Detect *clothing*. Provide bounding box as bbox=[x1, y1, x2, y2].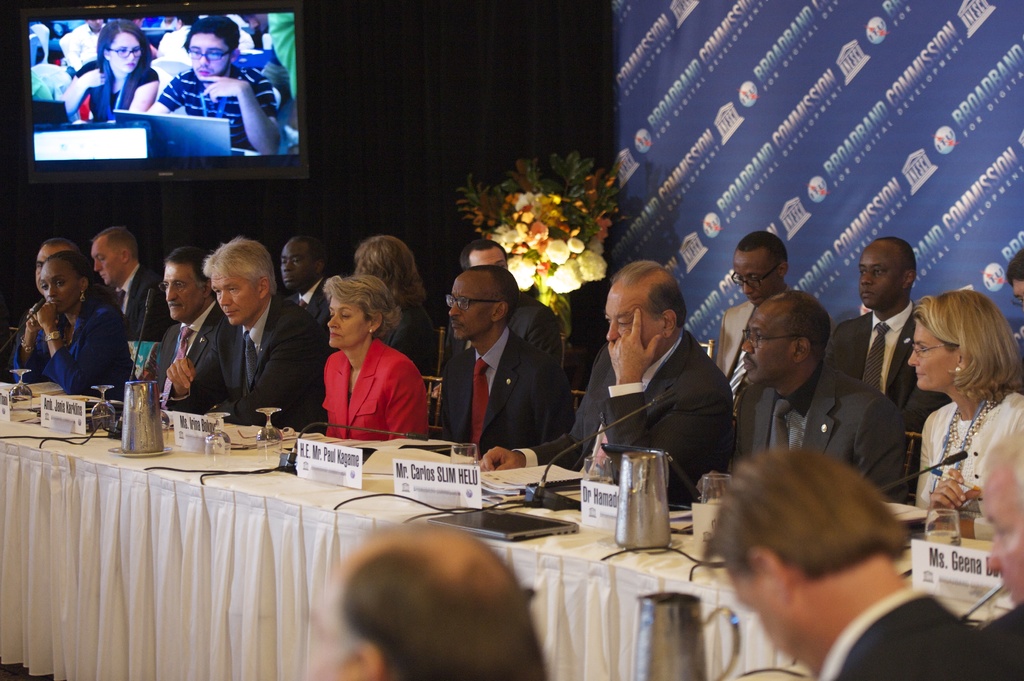
bbox=[428, 328, 576, 459].
